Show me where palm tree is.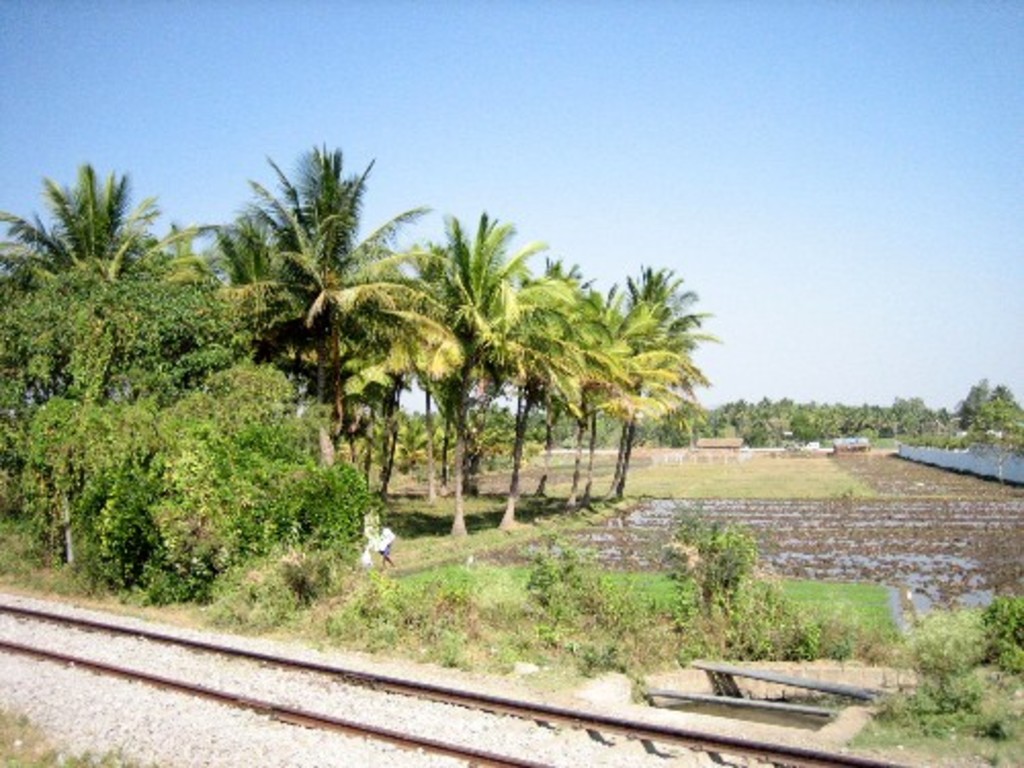
palm tree is at 0/147/211/330.
